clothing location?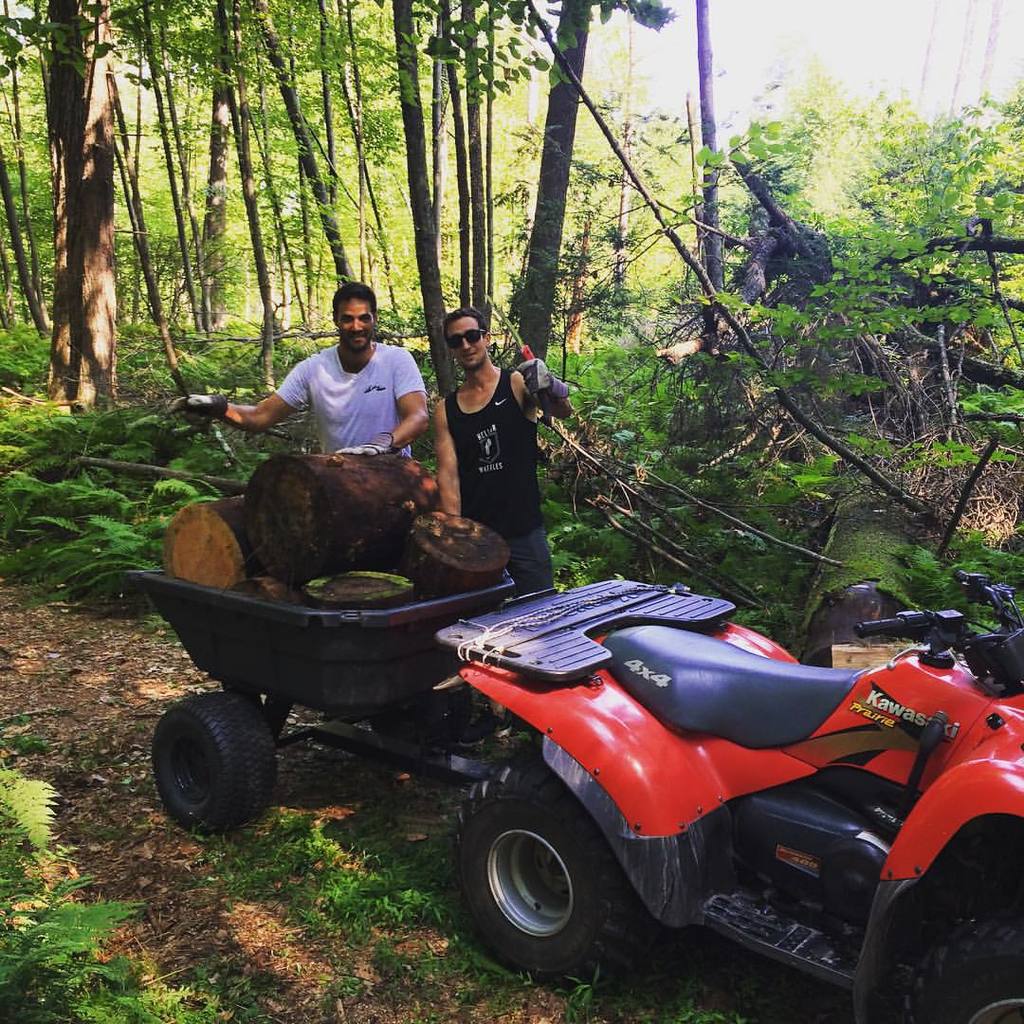
[442,369,562,720]
